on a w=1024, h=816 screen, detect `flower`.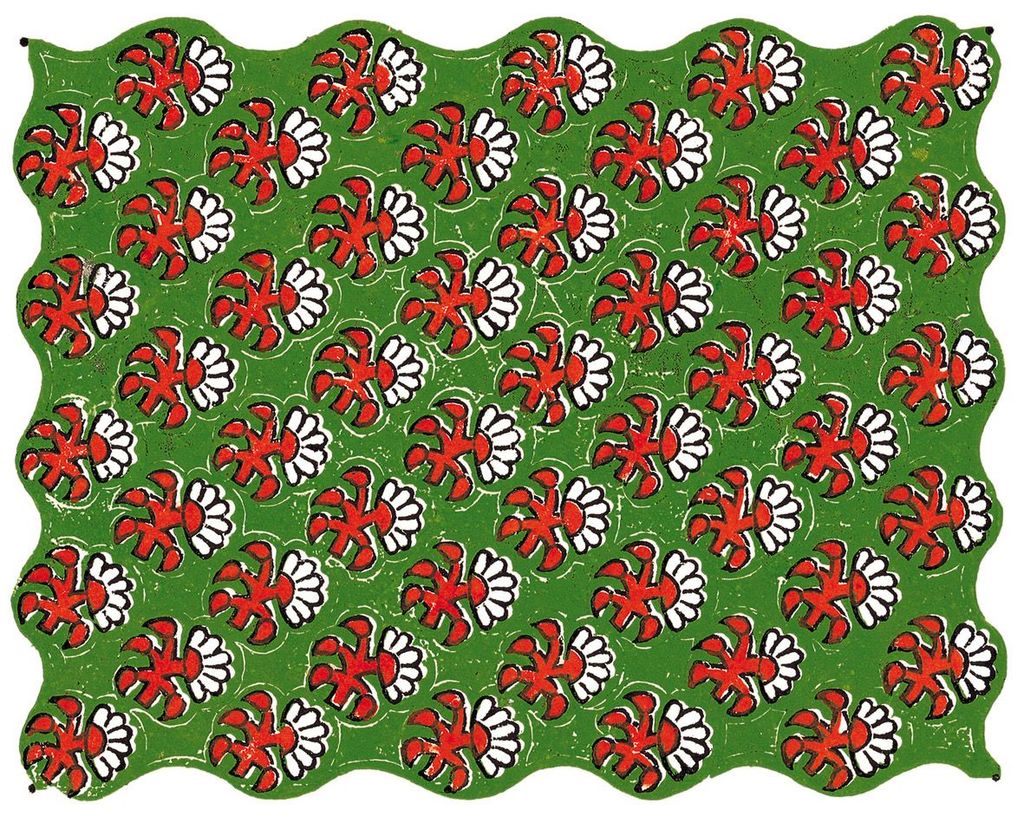
crop(947, 333, 989, 411).
